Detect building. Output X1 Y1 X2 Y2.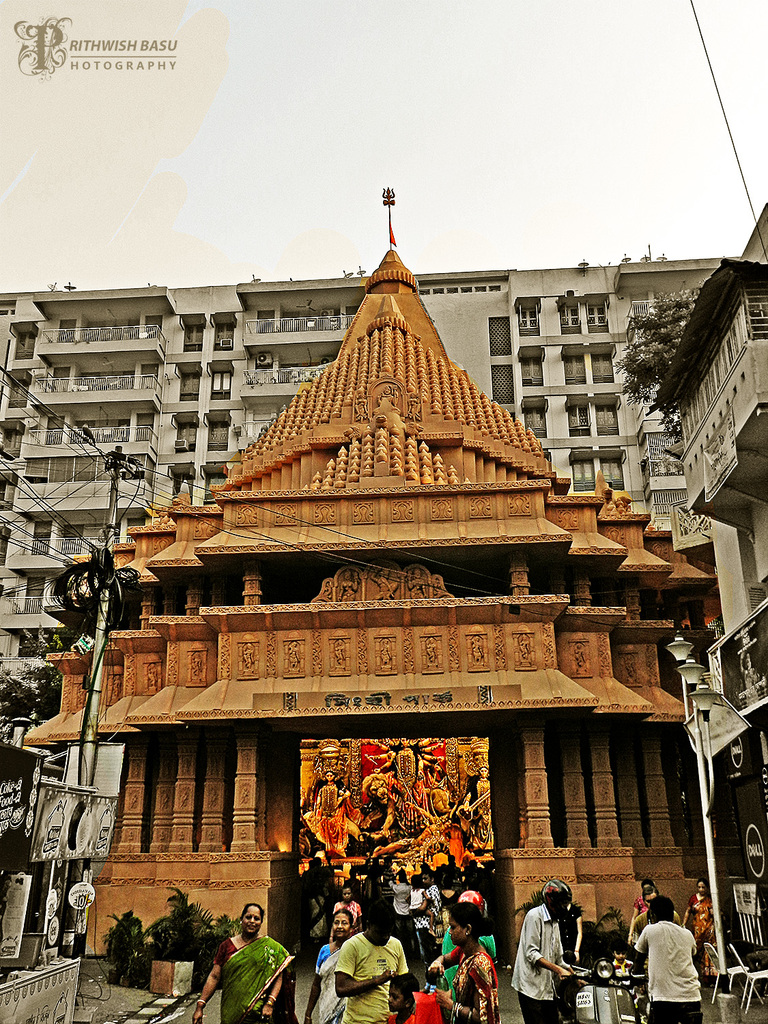
0 255 739 684.
